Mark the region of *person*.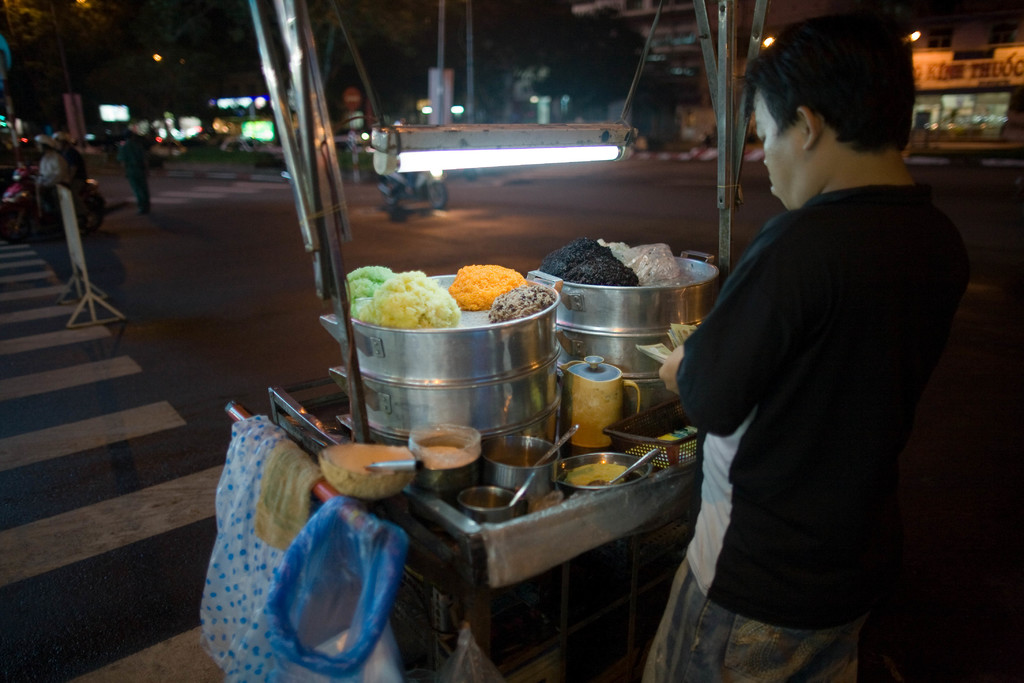
Region: l=34, t=137, r=85, b=235.
